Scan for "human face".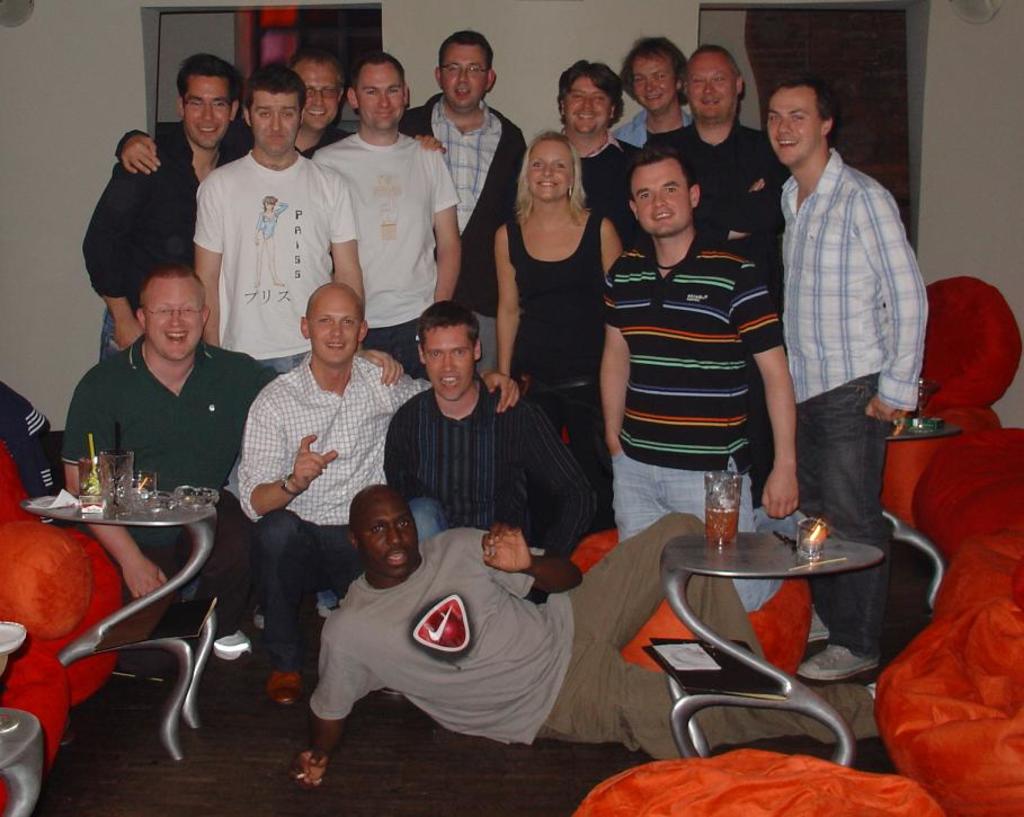
Scan result: (296,57,332,131).
